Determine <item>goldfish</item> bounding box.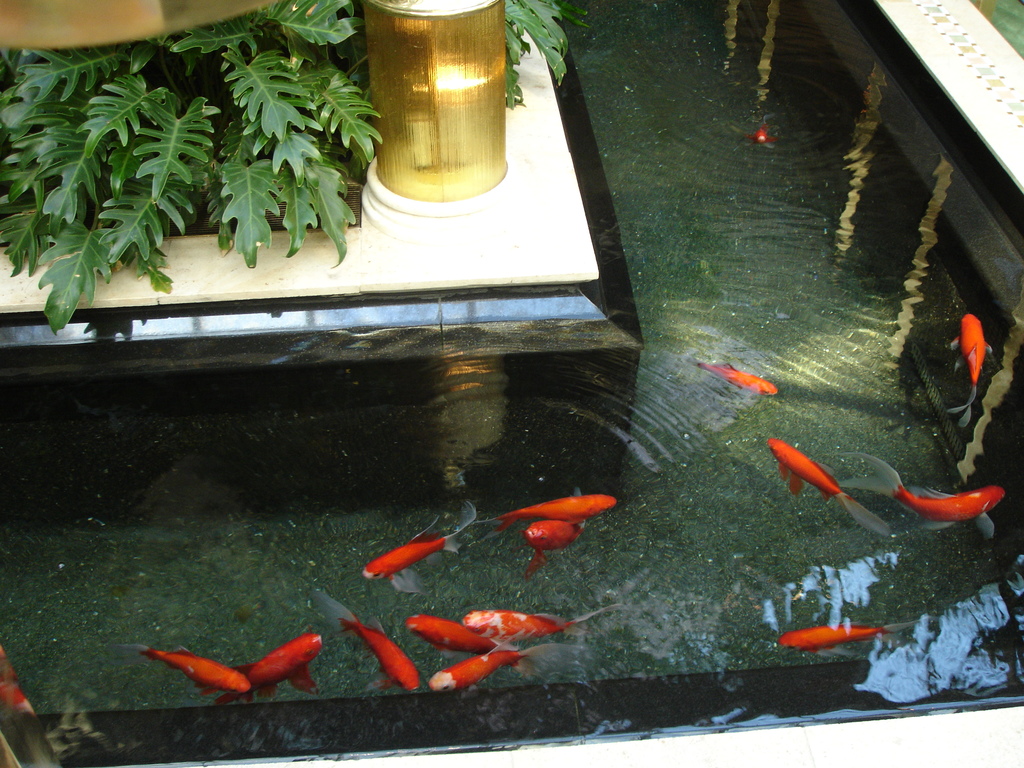
Determined: (left=819, top=449, right=1005, bottom=540).
